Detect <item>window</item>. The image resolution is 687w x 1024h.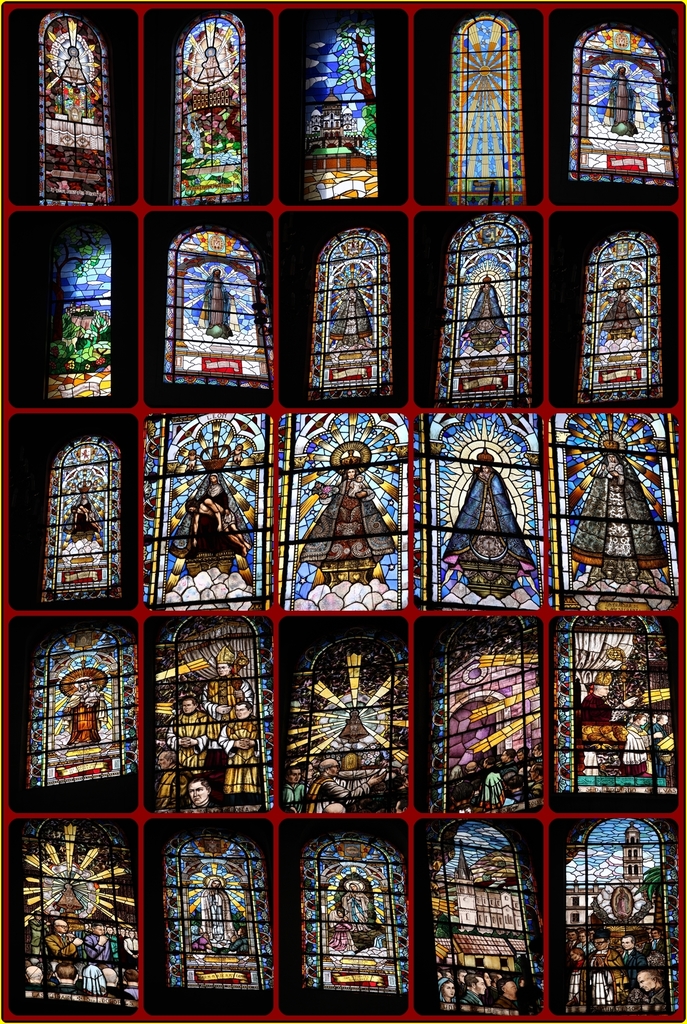
bbox=[416, 614, 547, 817].
